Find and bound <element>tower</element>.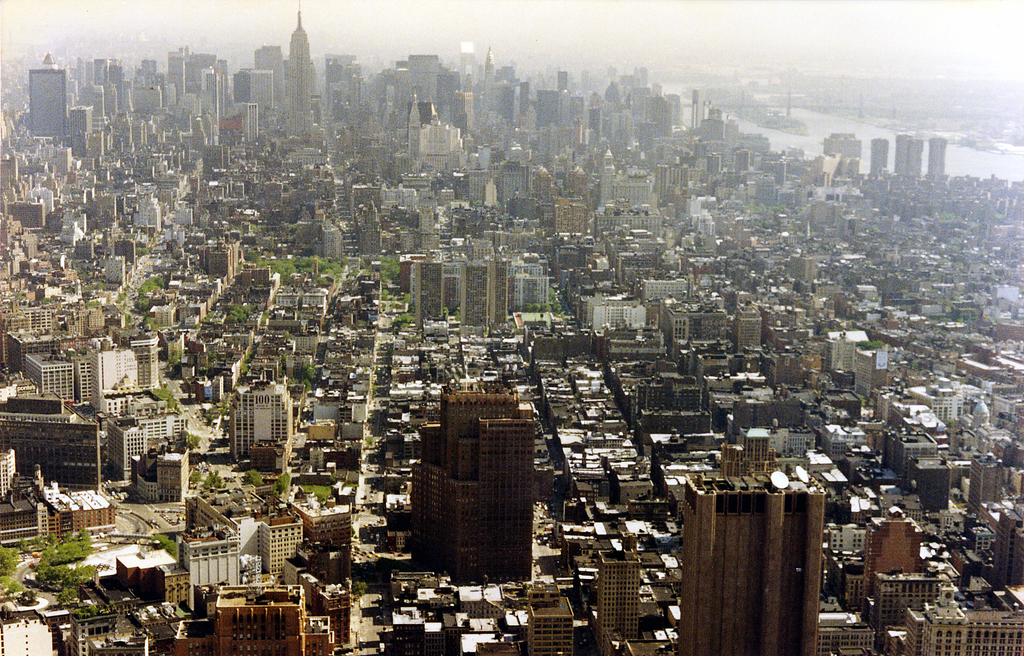
Bound: box(895, 131, 924, 181).
